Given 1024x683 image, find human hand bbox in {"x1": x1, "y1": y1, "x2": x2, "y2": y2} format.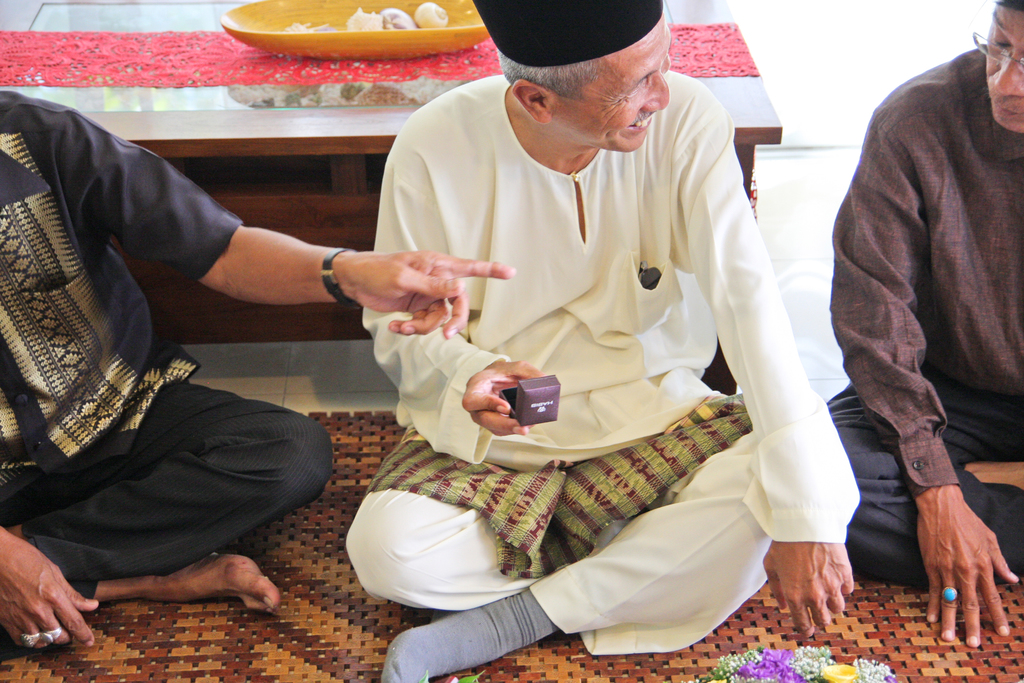
{"x1": 345, "y1": 247, "x2": 518, "y2": 342}.
